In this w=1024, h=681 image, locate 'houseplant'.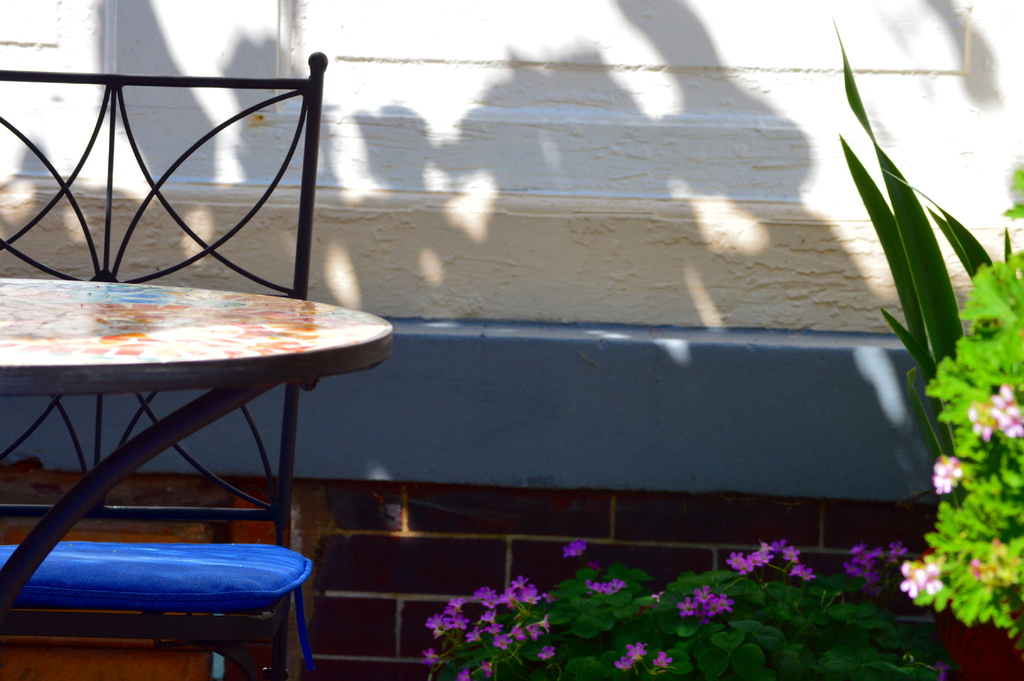
Bounding box: (x1=418, y1=536, x2=947, y2=680).
